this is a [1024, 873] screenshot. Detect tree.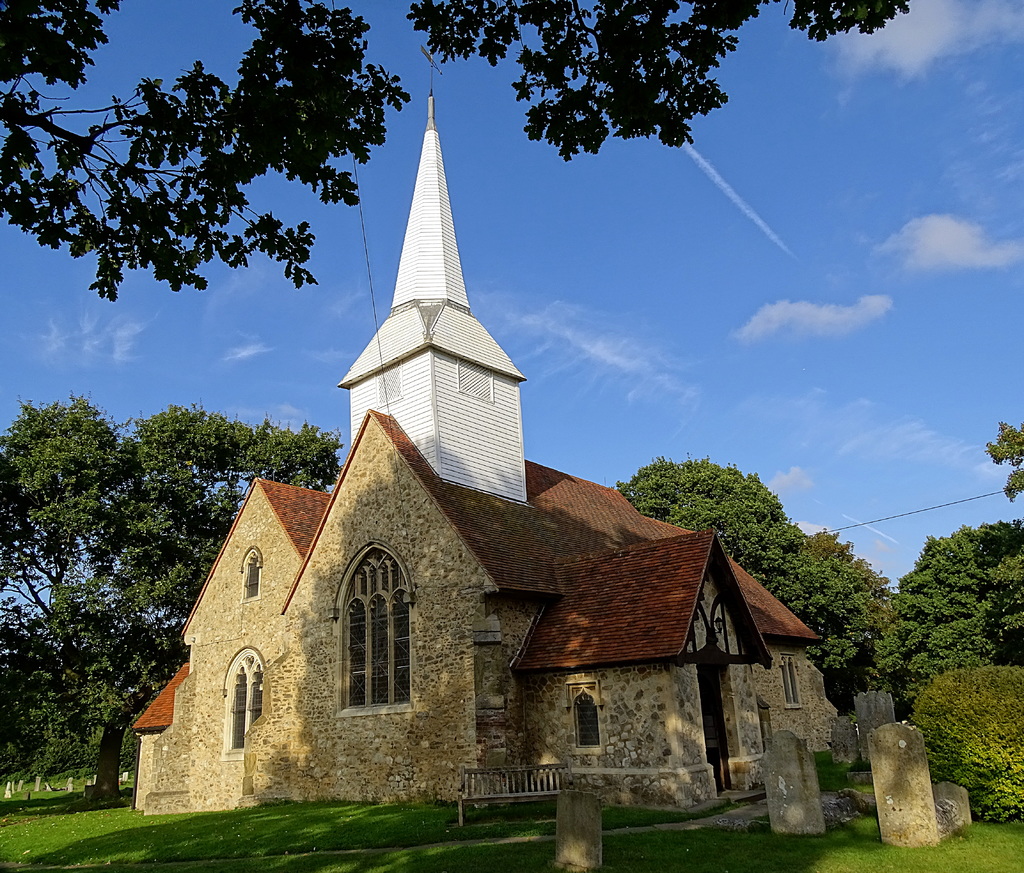
{"x1": 987, "y1": 425, "x2": 1023, "y2": 502}.
